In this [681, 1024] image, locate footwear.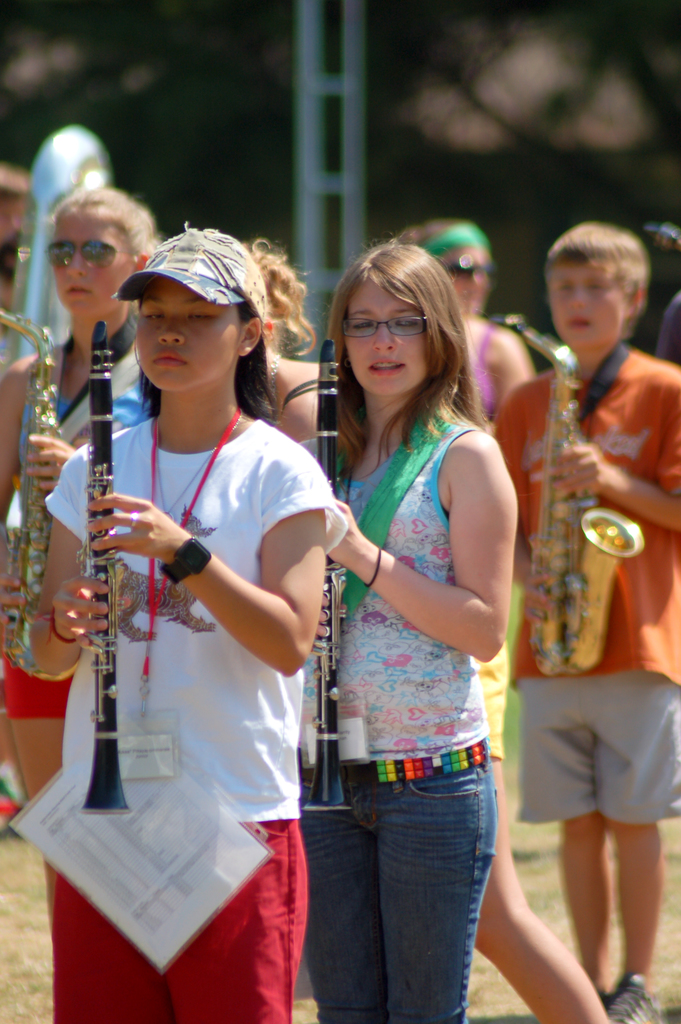
Bounding box: [x1=603, y1=968, x2=667, y2=1023].
